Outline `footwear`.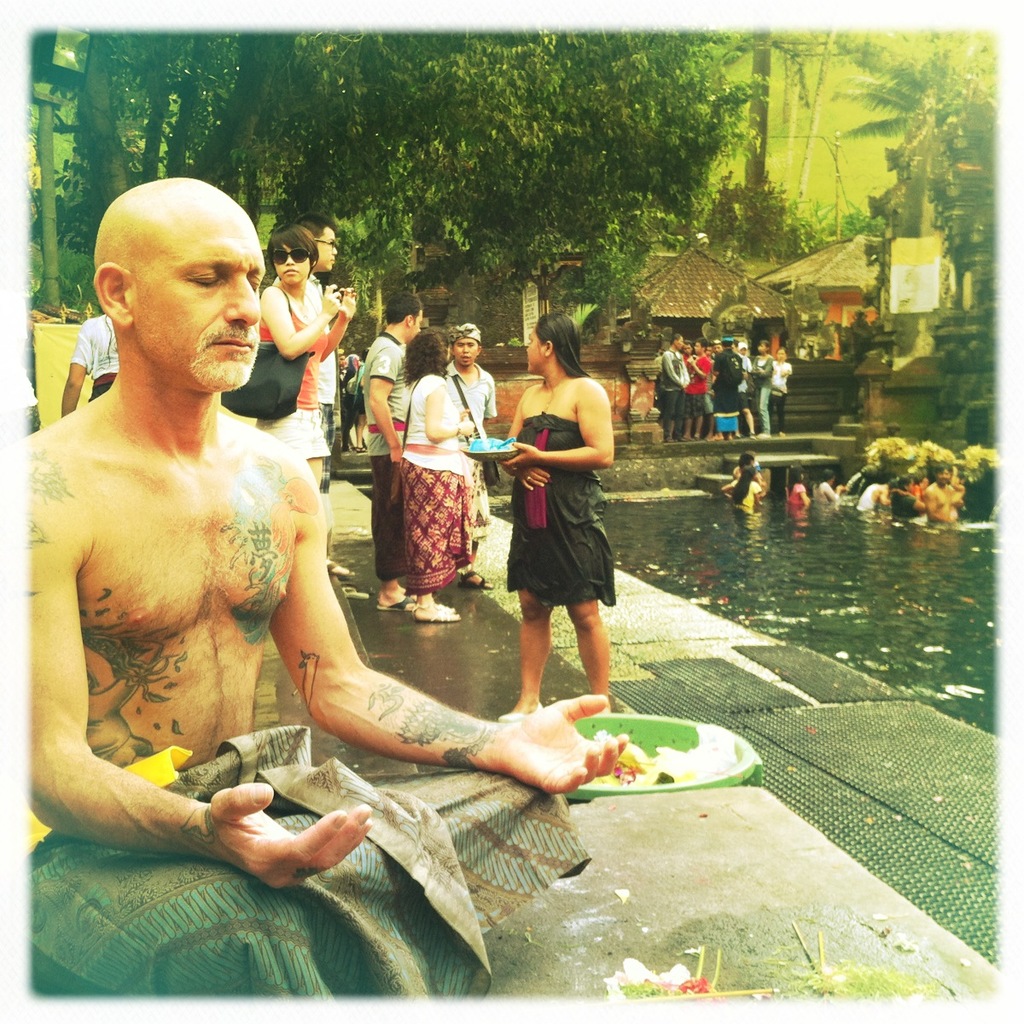
Outline: (x1=326, y1=560, x2=358, y2=579).
